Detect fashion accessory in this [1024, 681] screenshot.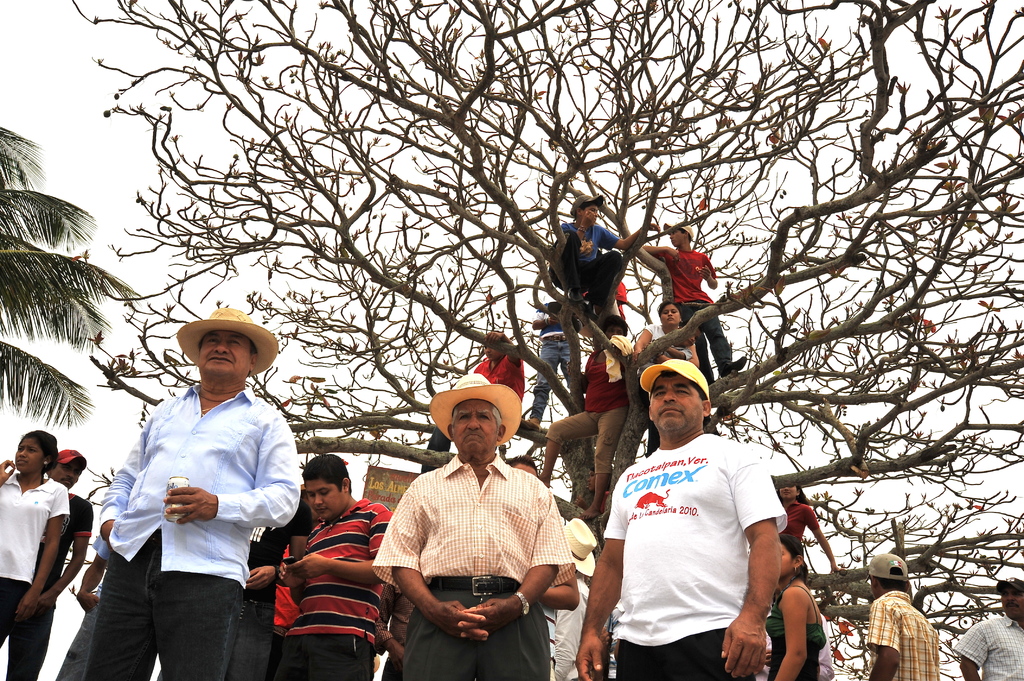
Detection: left=638, top=357, right=710, bottom=403.
